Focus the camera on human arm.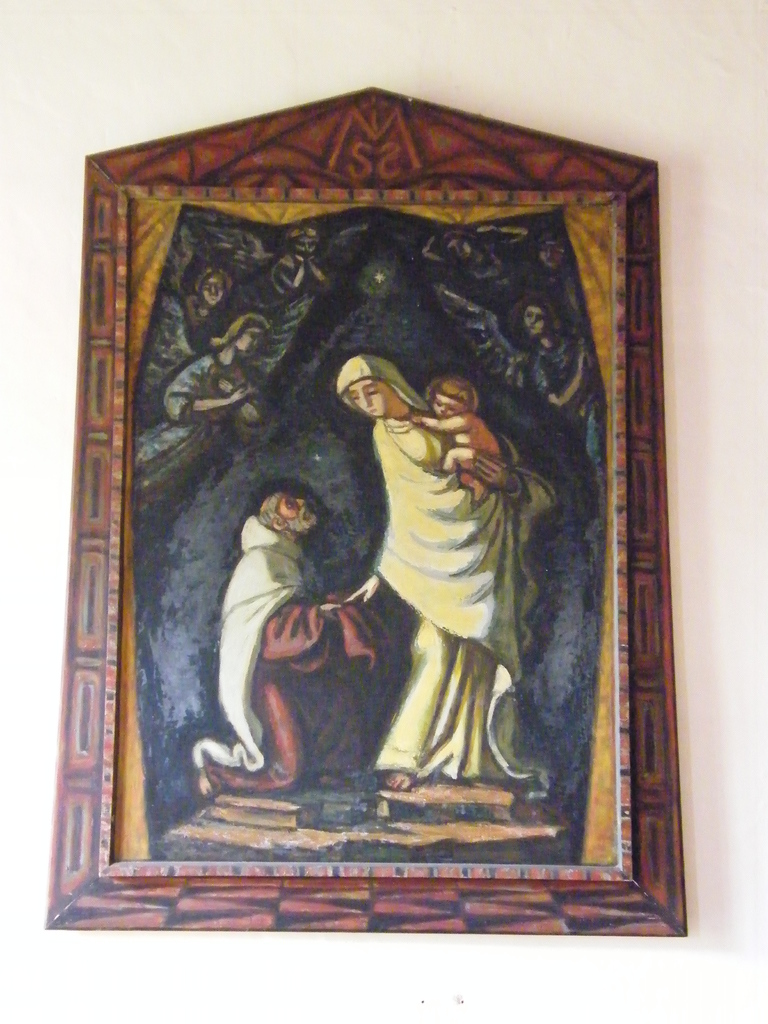
Focus region: x1=255, y1=547, x2=339, y2=664.
